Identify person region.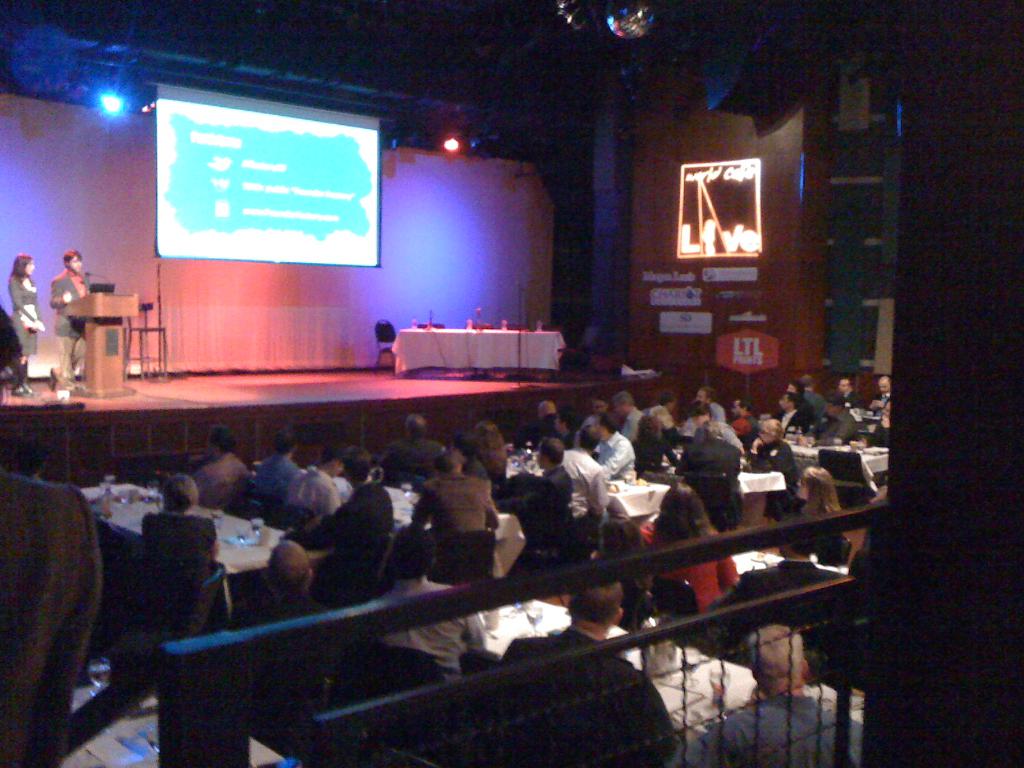
Region: Rect(228, 540, 343, 755).
